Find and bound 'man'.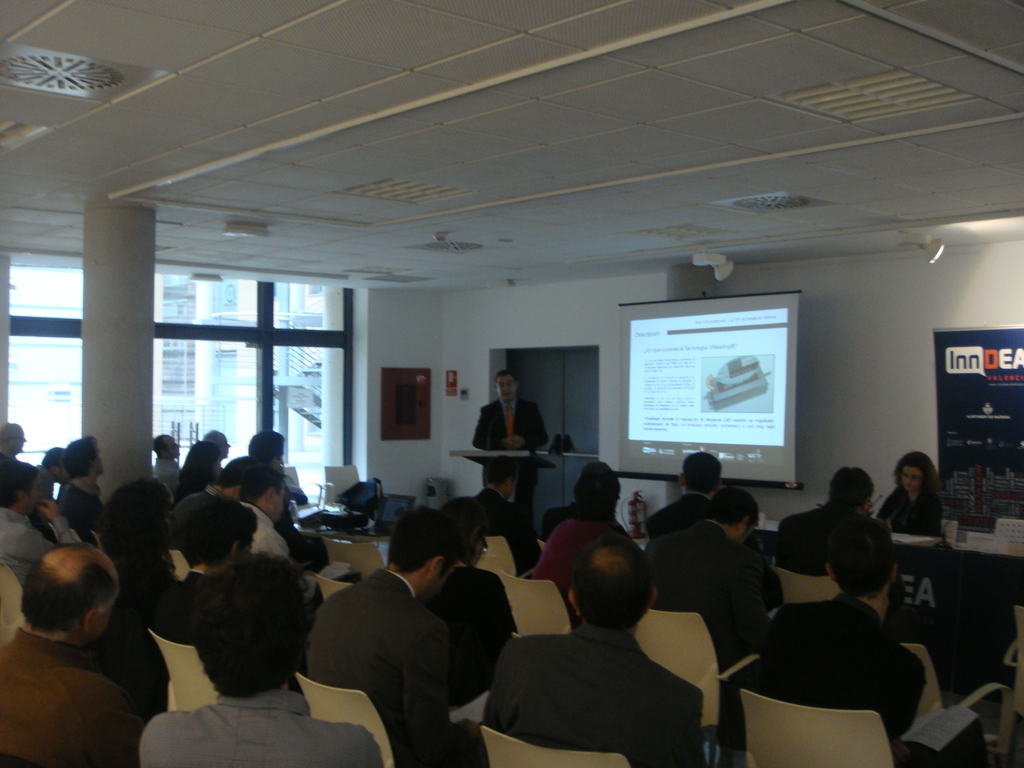
Bound: <region>172, 458, 250, 520</region>.
